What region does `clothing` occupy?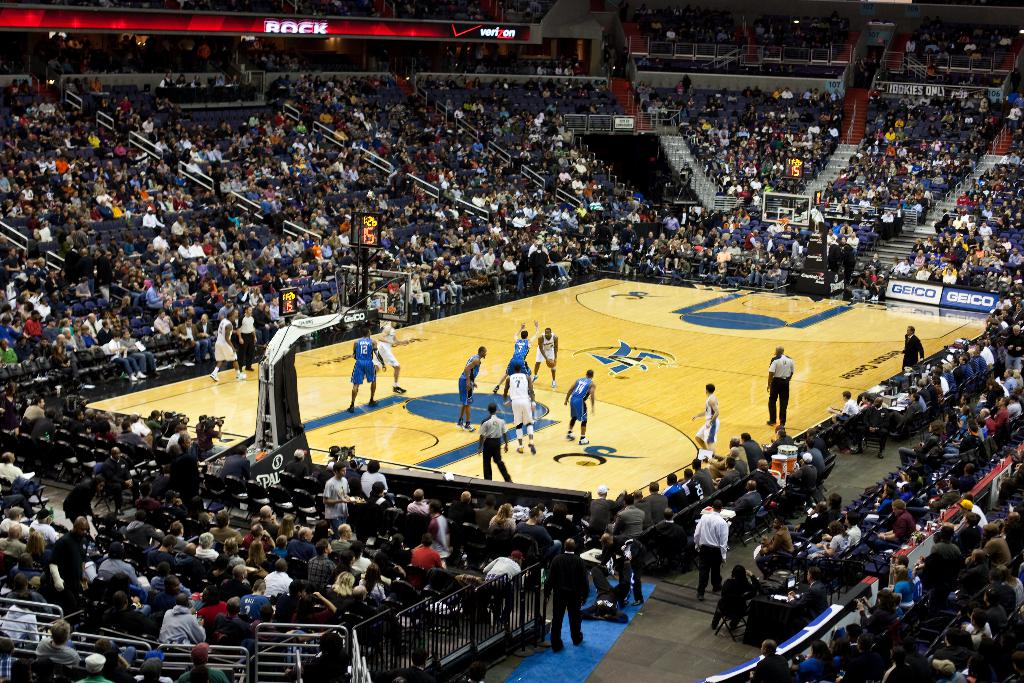
box(478, 415, 511, 477).
